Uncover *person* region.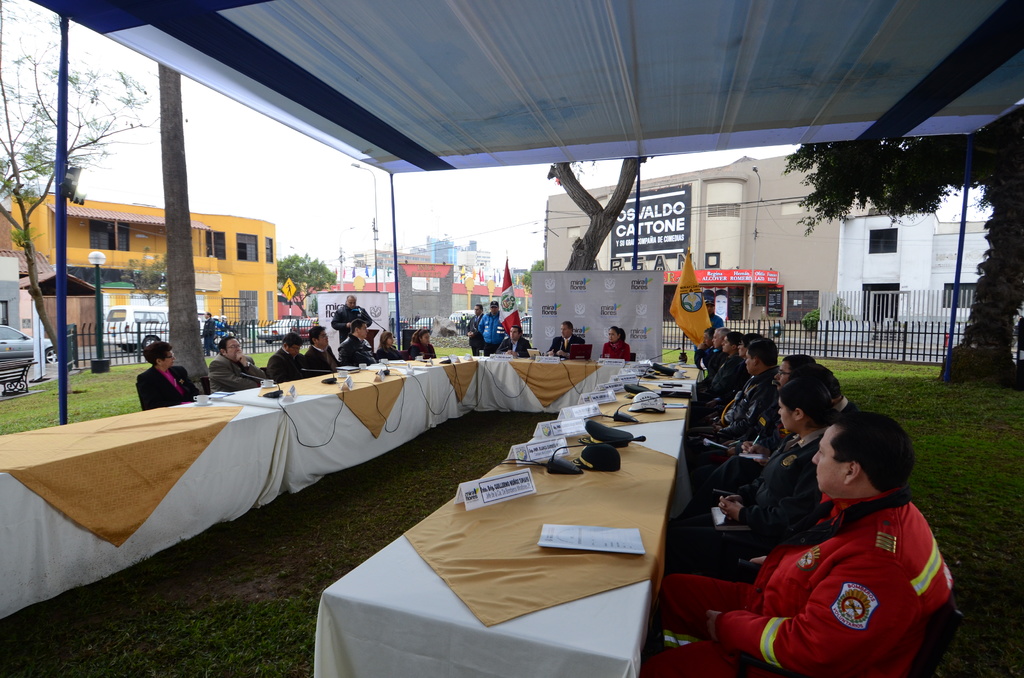
Uncovered: [596, 323, 629, 357].
